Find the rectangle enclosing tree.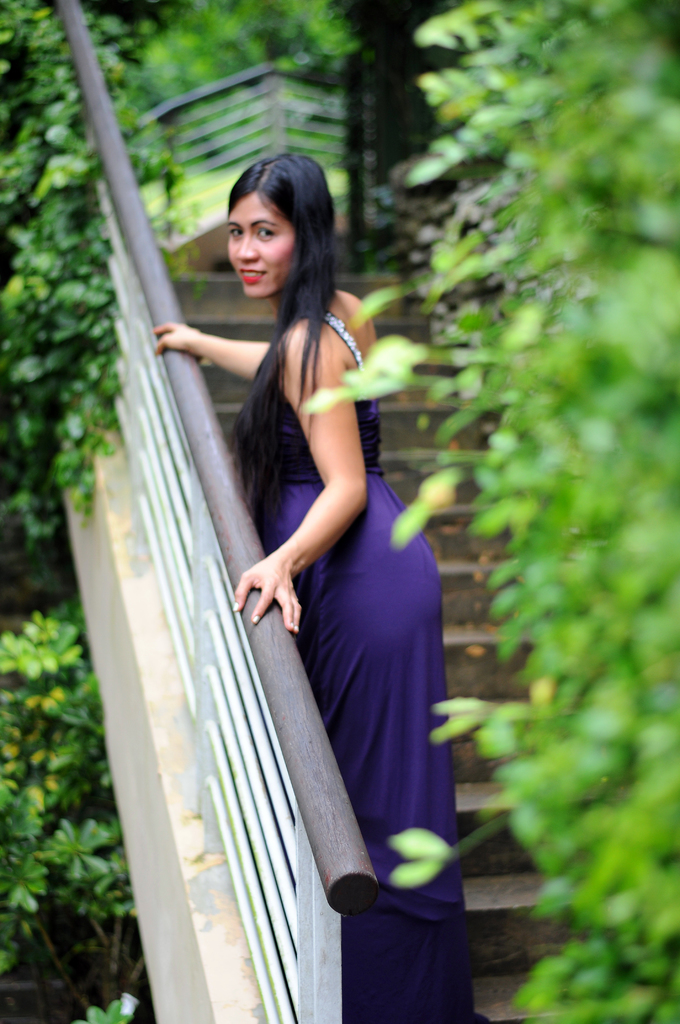
84:4:395:120.
